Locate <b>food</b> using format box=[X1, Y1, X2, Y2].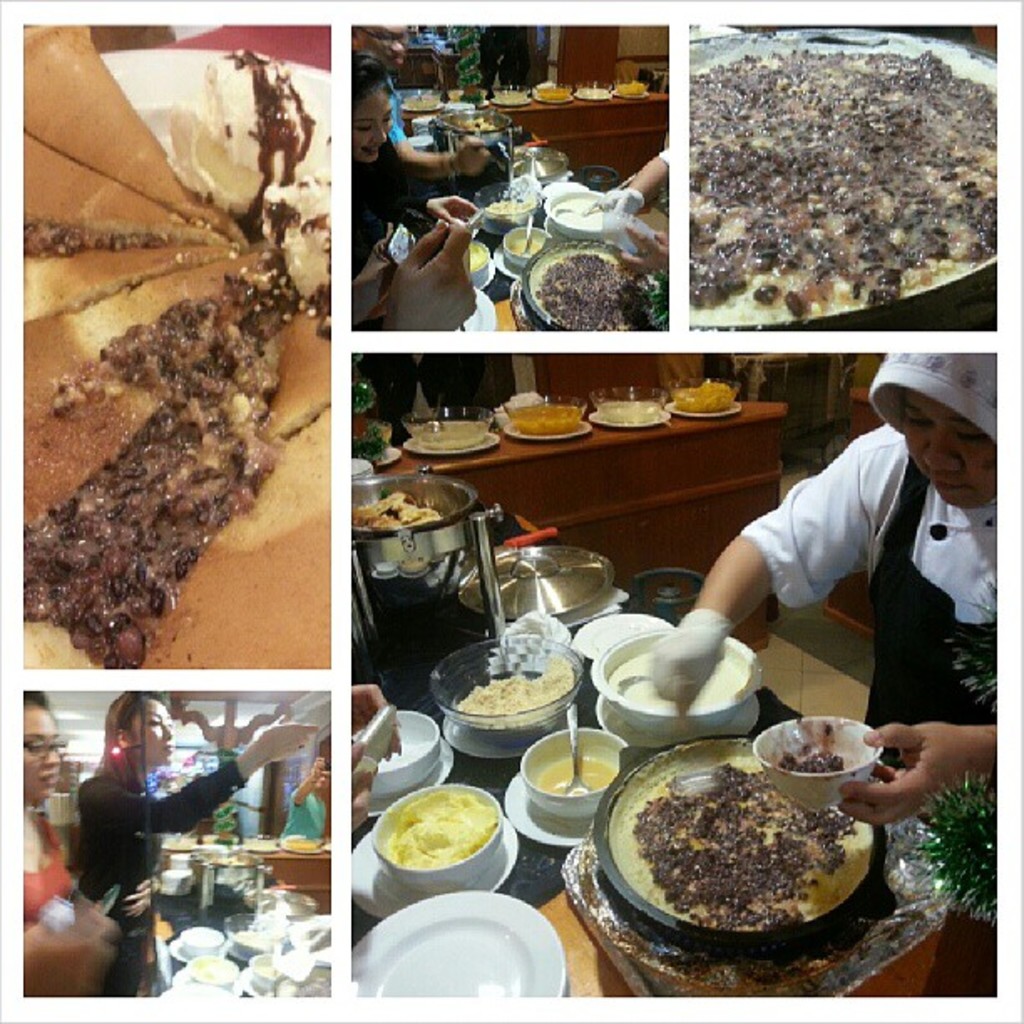
box=[671, 381, 733, 413].
